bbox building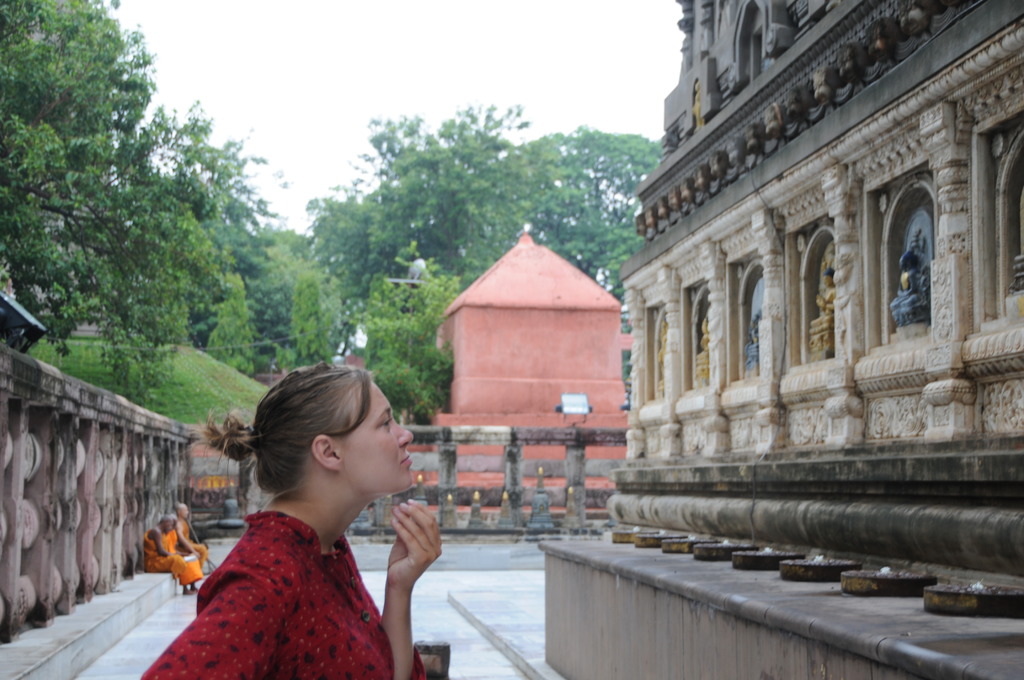
{"x1": 535, "y1": 0, "x2": 1023, "y2": 679}
